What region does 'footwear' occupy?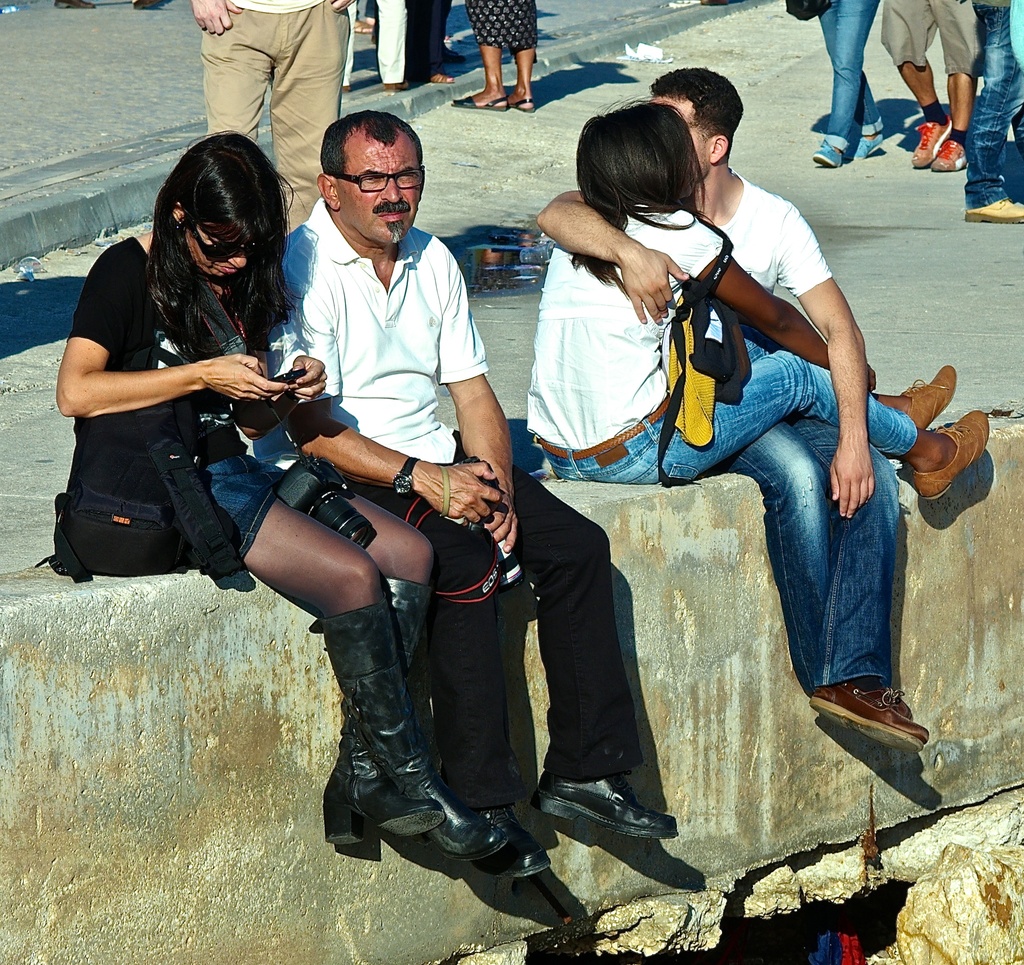
52,0,95,8.
